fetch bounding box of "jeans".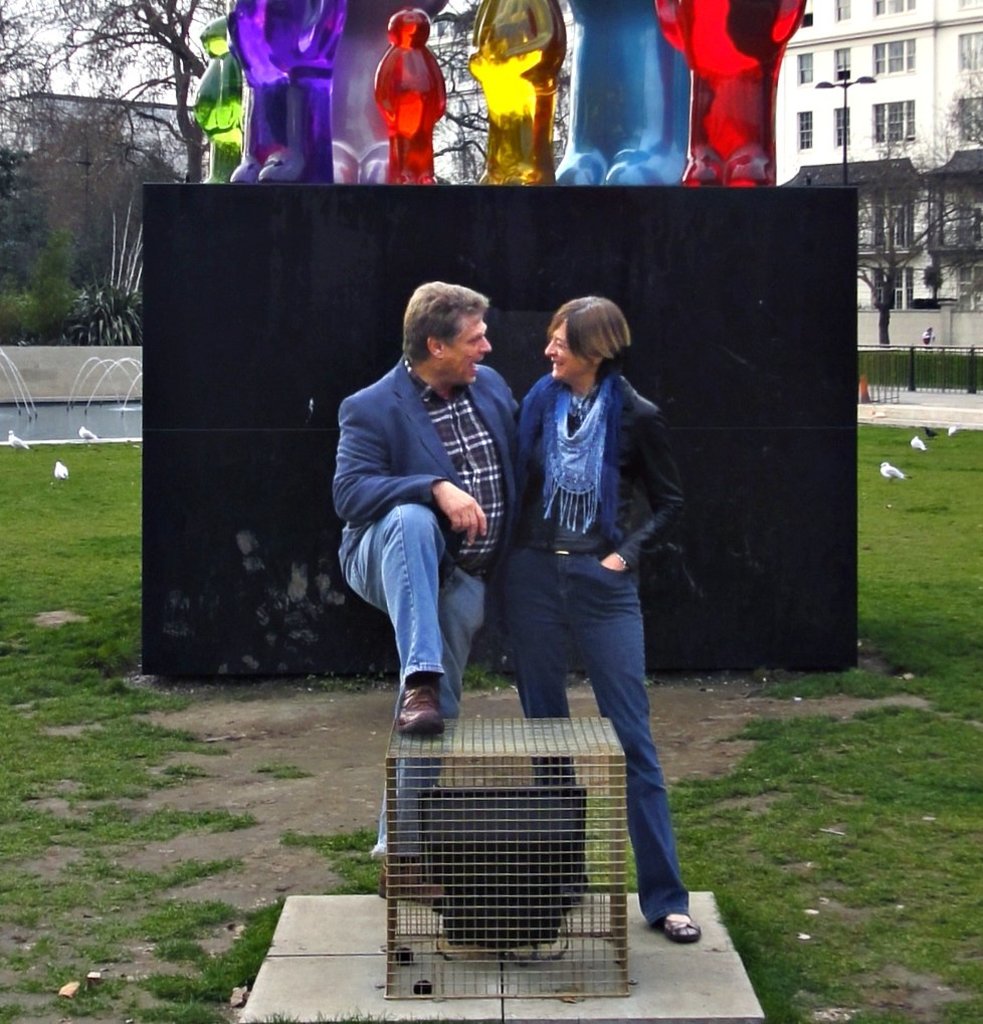
Bbox: l=488, t=557, r=683, b=936.
